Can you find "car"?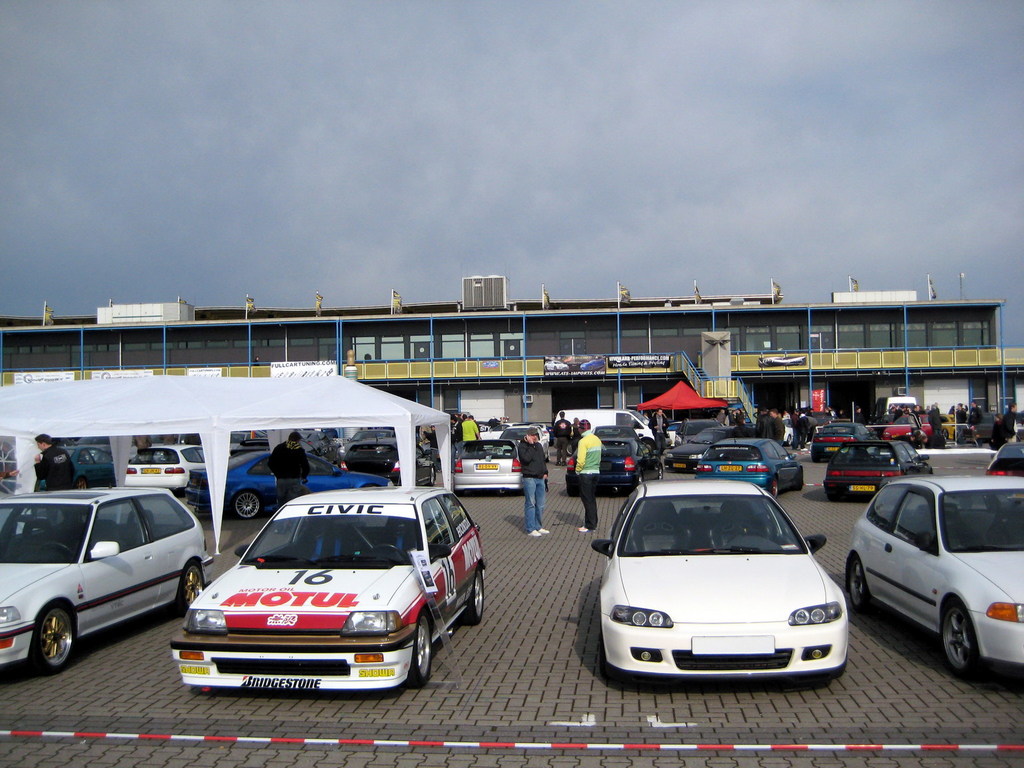
Yes, bounding box: 166 482 489 706.
